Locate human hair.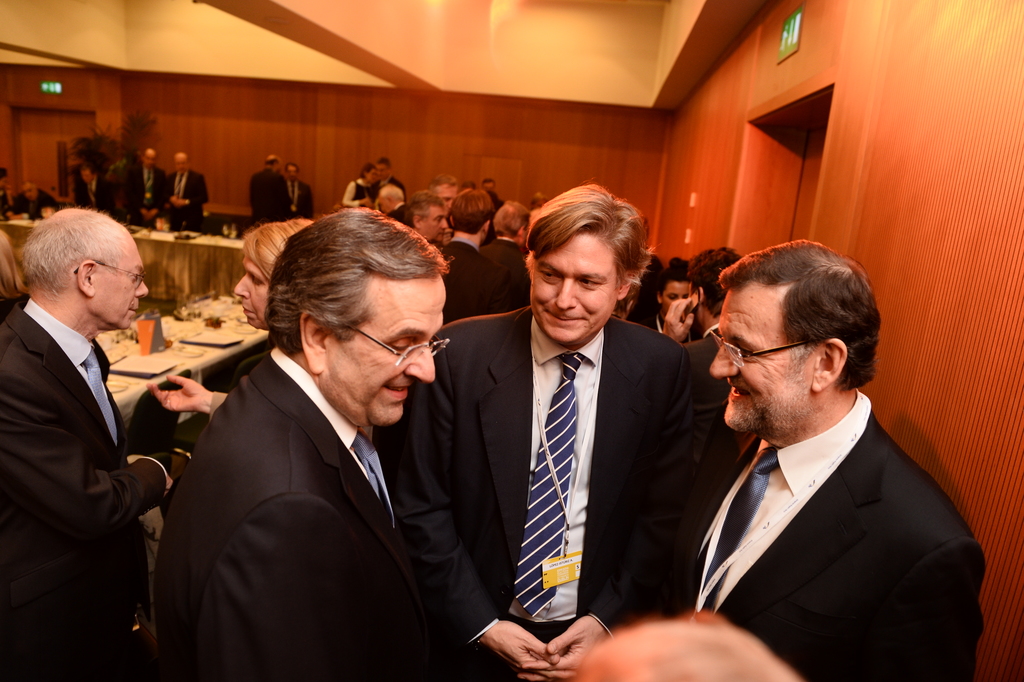
Bounding box: detection(262, 205, 450, 351).
